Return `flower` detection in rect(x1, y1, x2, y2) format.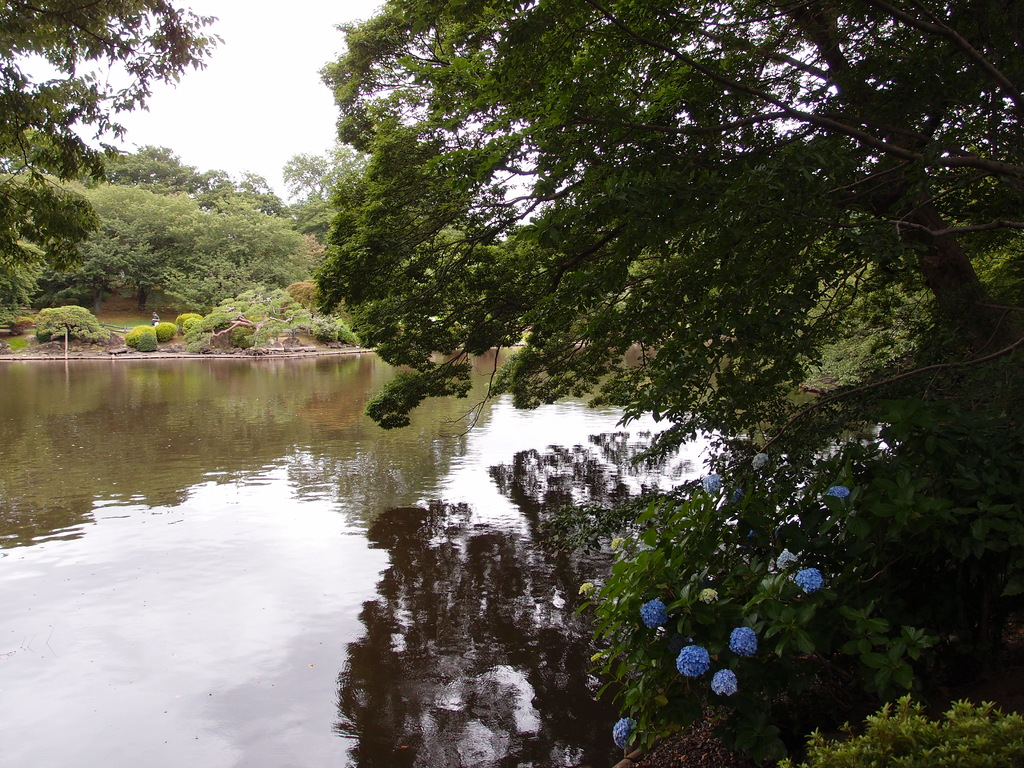
rect(578, 582, 594, 596).
